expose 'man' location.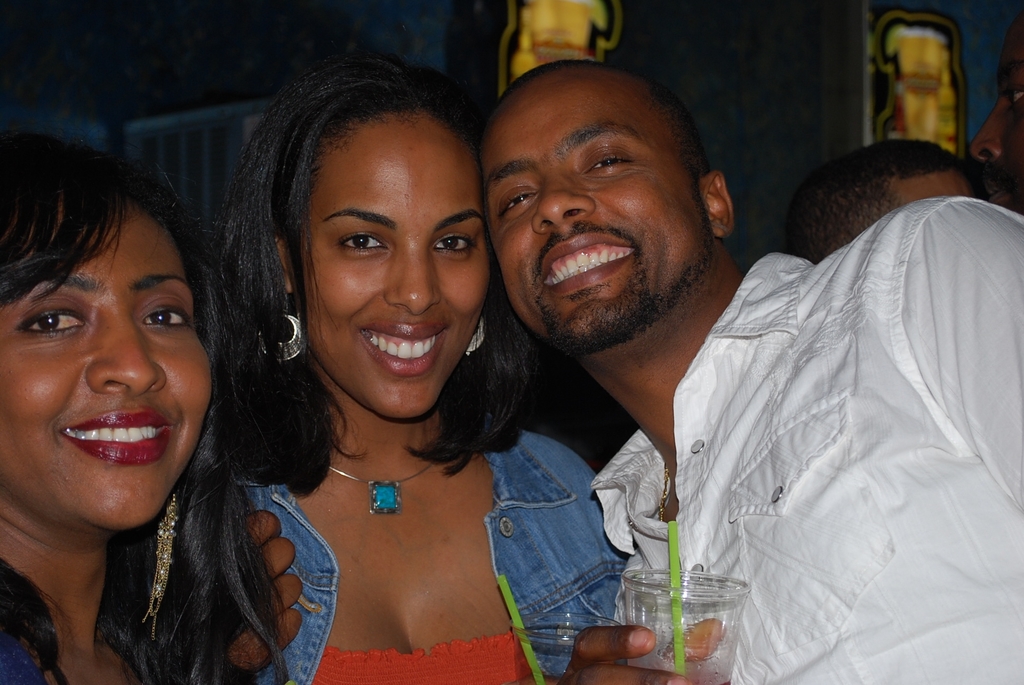
Exposed at bbox=(478, 55, 1023, 684).
